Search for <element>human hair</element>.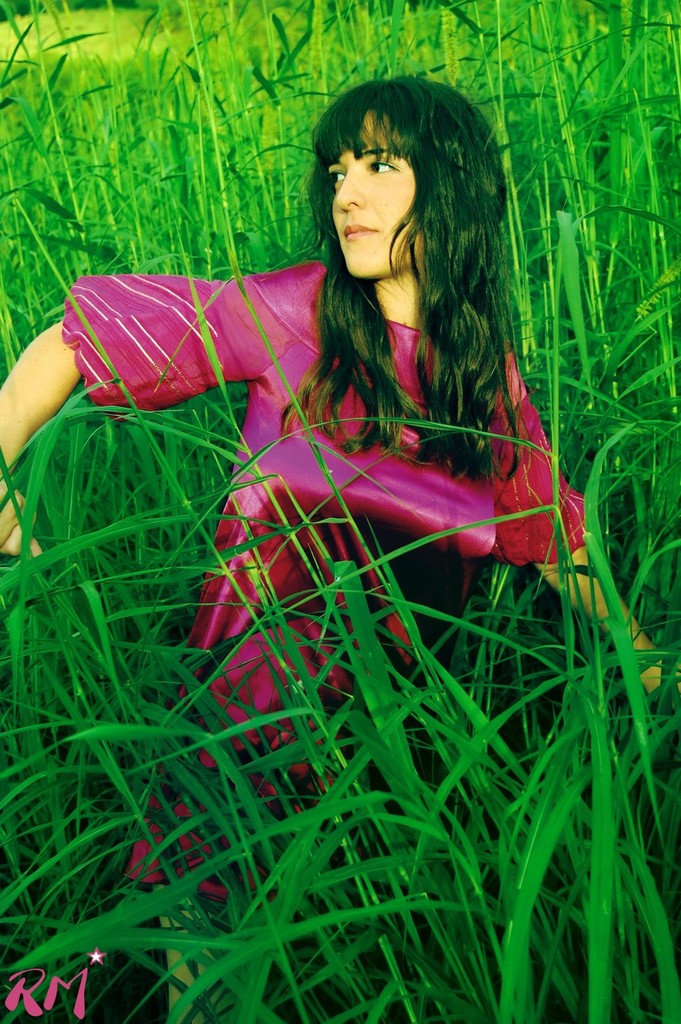
Found at (269,68,523,489).
